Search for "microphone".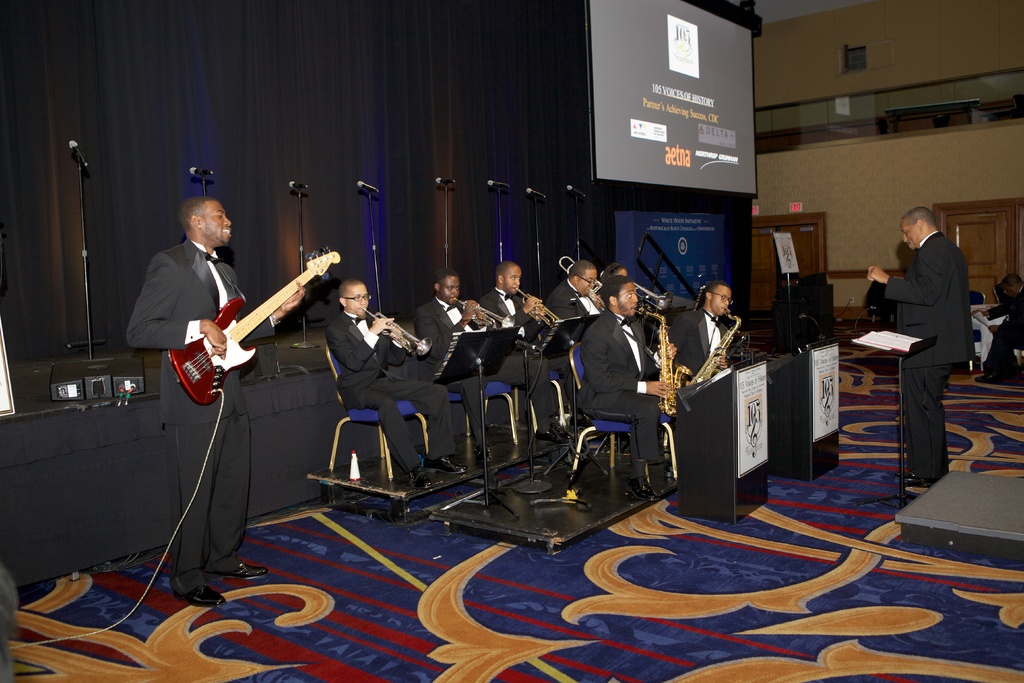
Found at select_region(189, 161, 223, 180).
